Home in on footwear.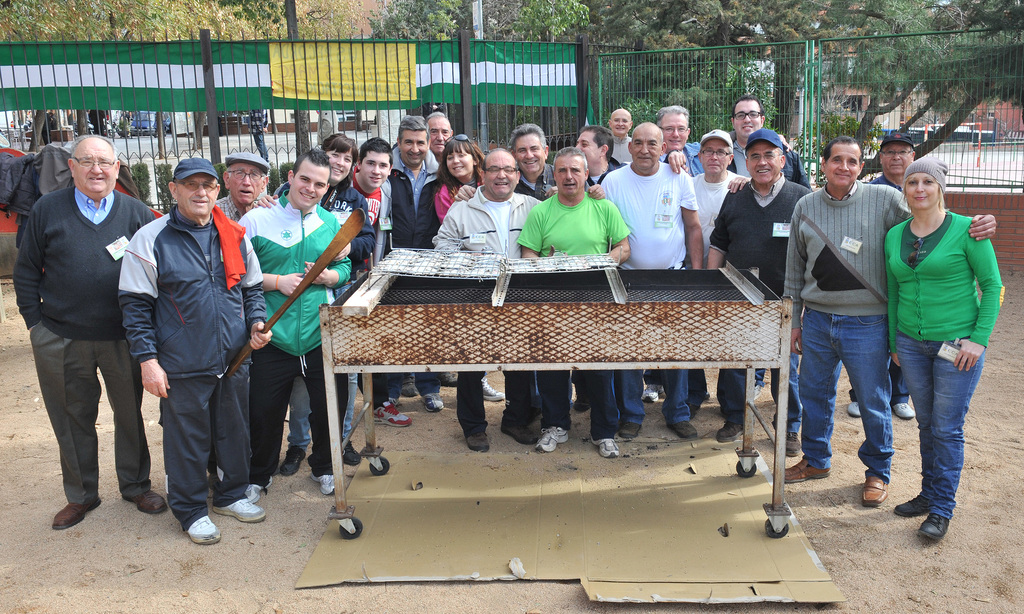
Homed in at bbox(122, 489, 164, 512).
